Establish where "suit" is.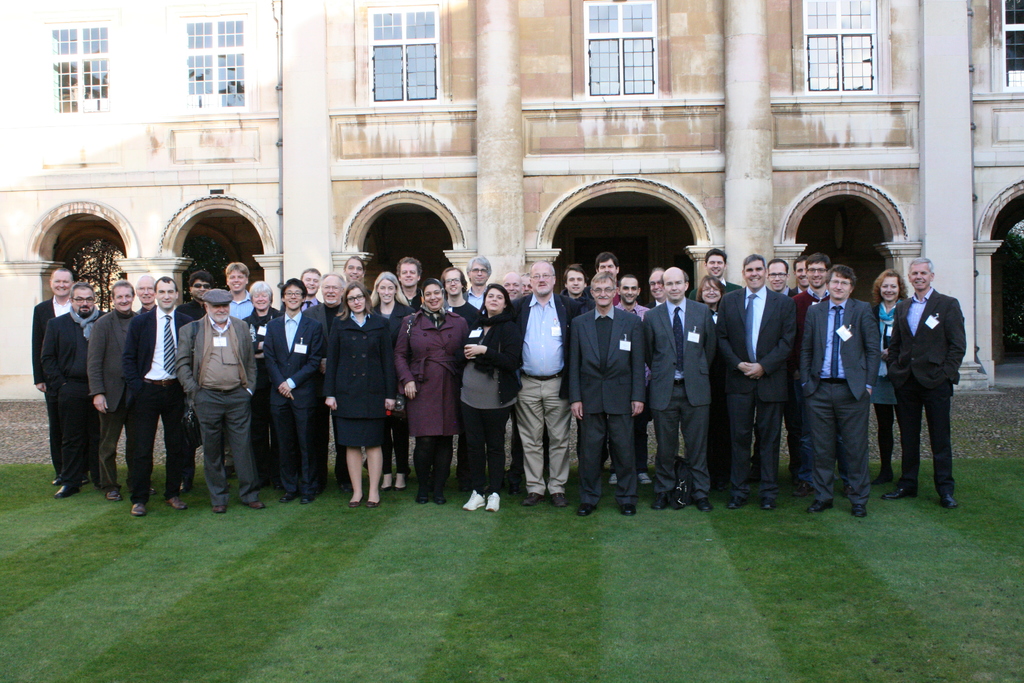
Established at region(508, 292, 582, 497).
